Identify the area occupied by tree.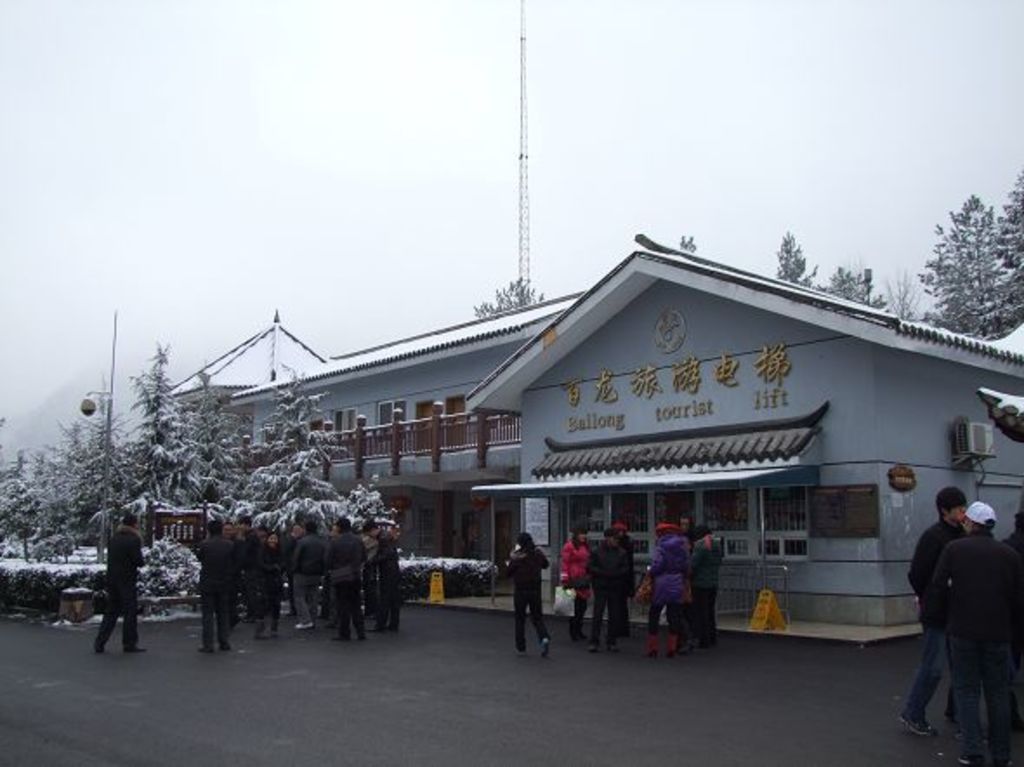
Area: detection(918, 191, 1003, 344).
